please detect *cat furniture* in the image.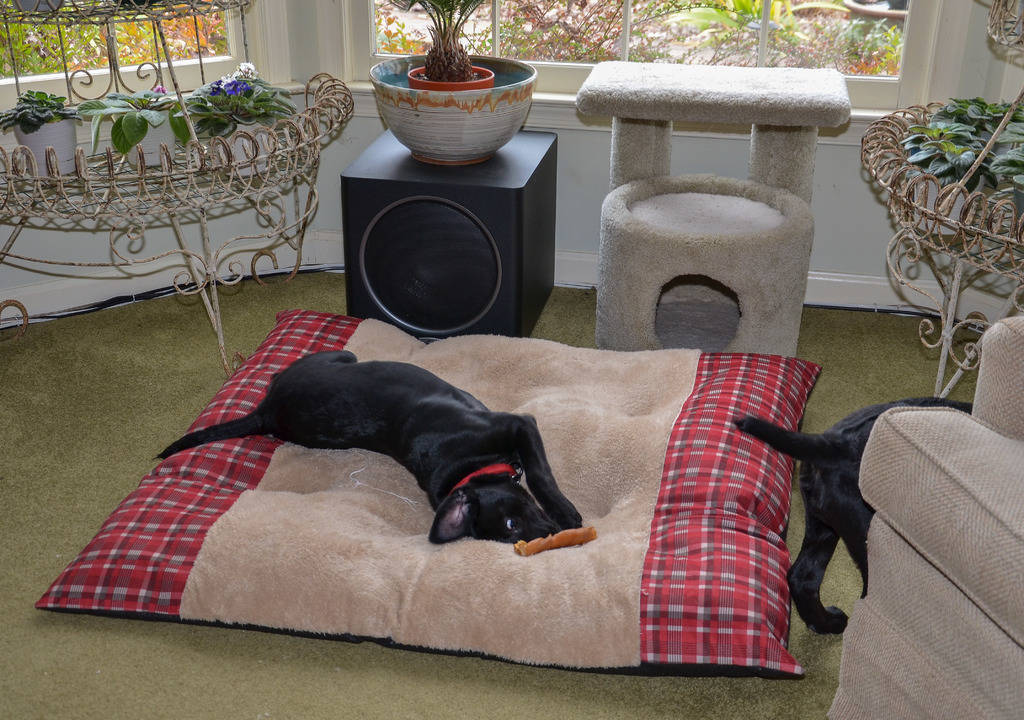
BBox(578, 61, 851, 351).
